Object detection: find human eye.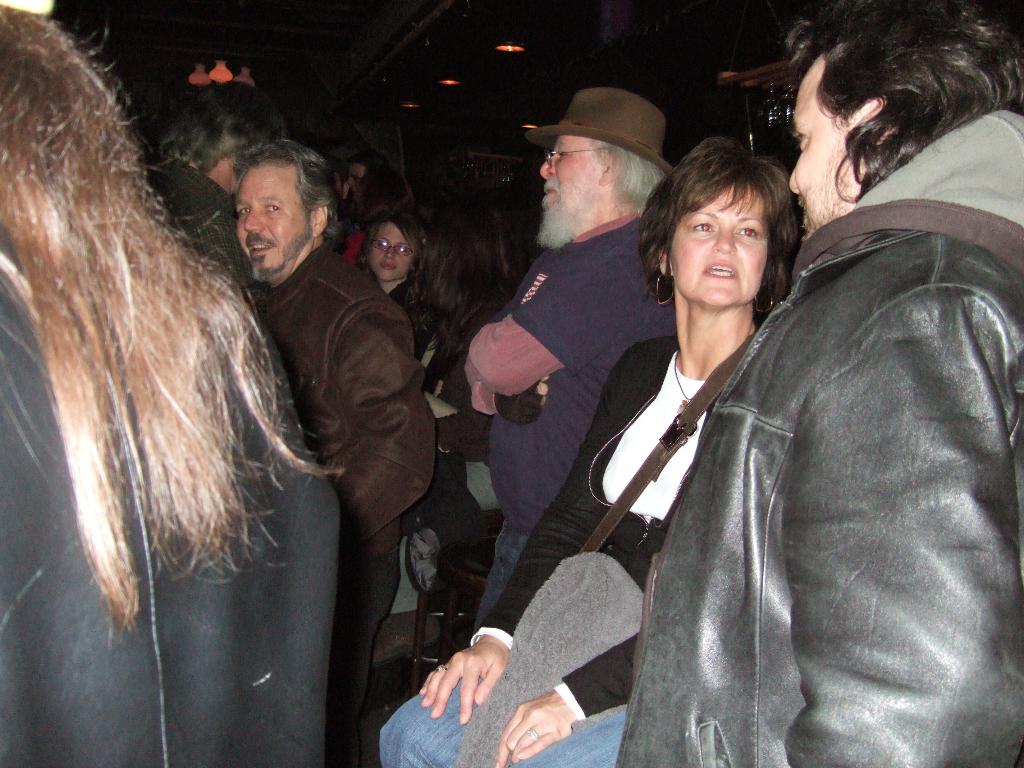
(260,202,283,217).
